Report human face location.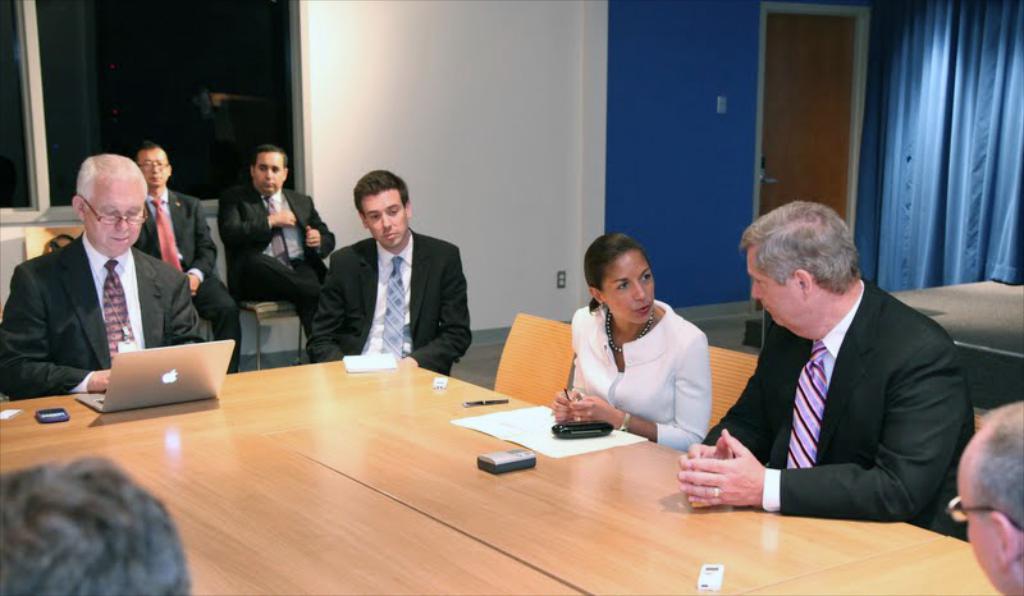
Report: l=134, t=147, r=168, b=191.
